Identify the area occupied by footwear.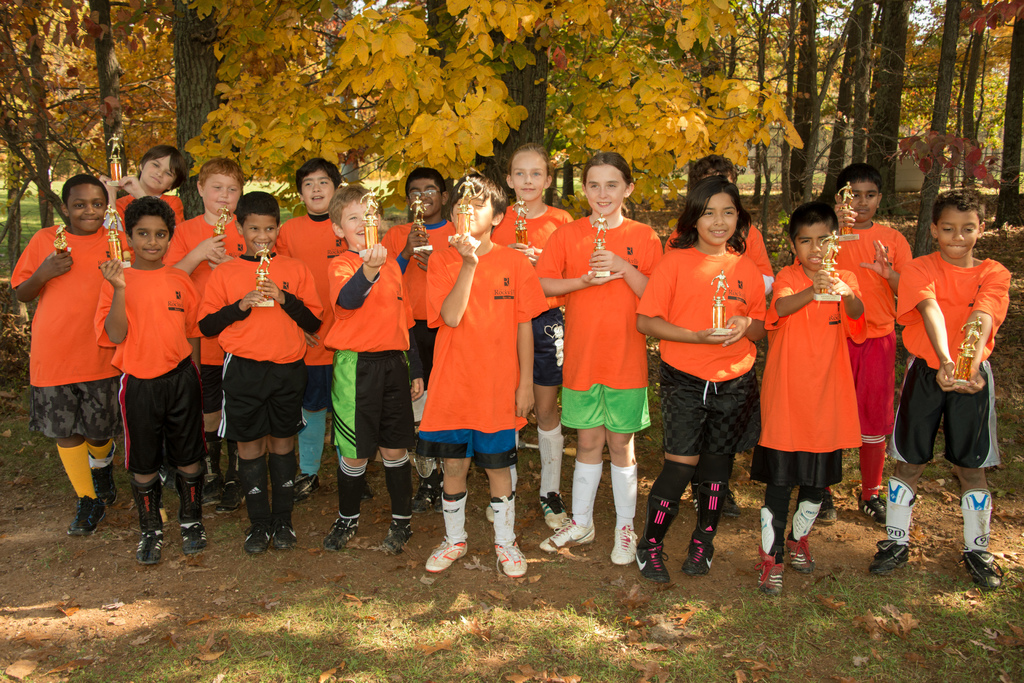
Area: {"left": 816, "top": 490, "right": 842, "bottom": 524}.
